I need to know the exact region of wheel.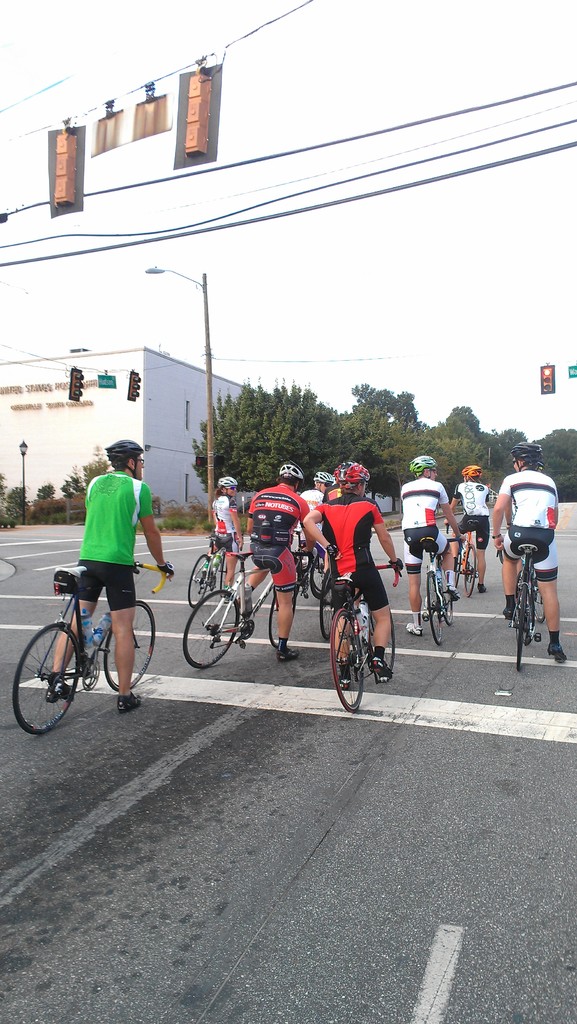
Region: [left=104, top=603, right=156, bottom=692].
